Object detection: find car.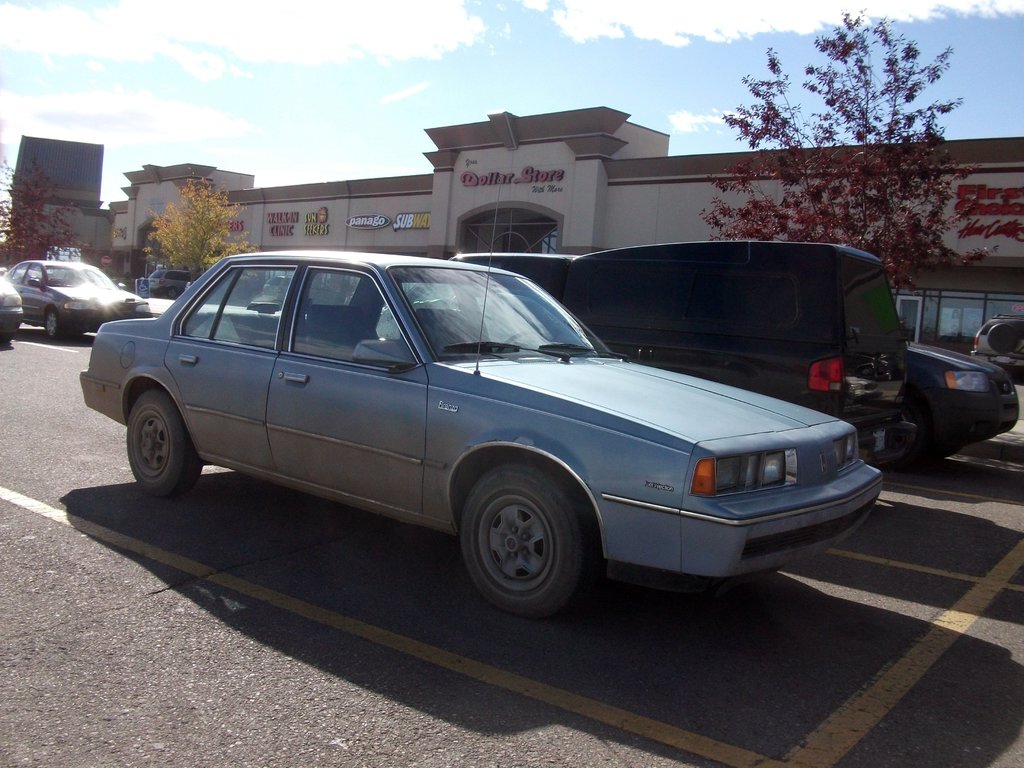
rect(3, 257, 157, 342).
